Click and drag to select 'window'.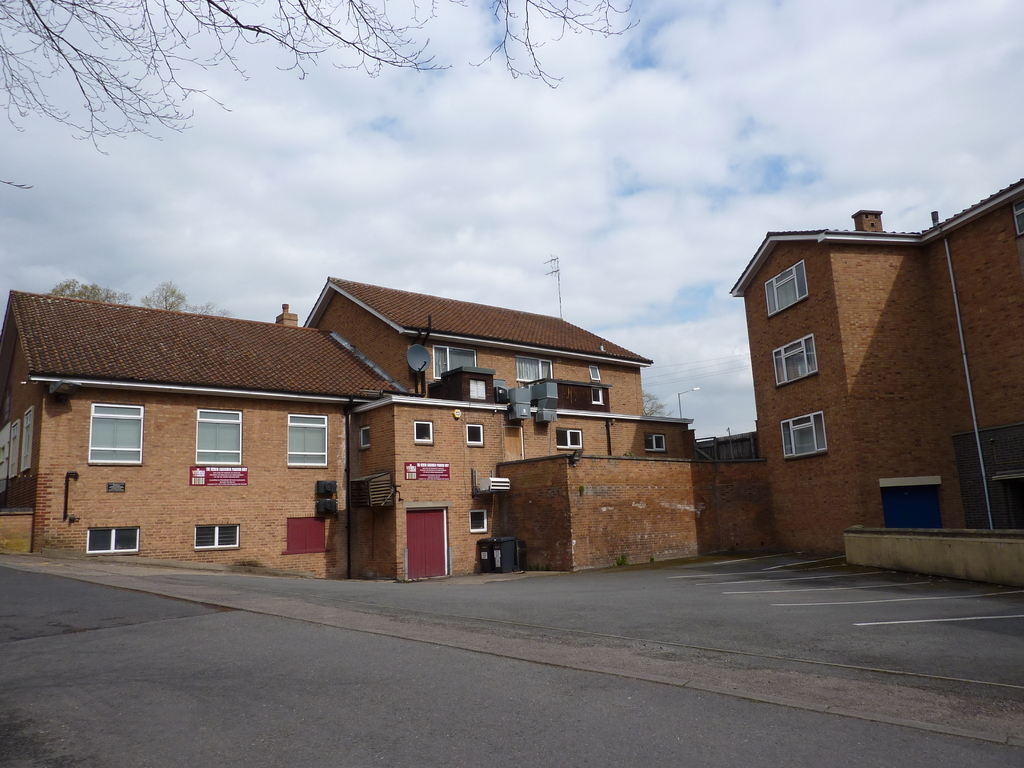
Selection: {"x1": 779, "y1": 410, "x2": 824, "y2": 461}.
